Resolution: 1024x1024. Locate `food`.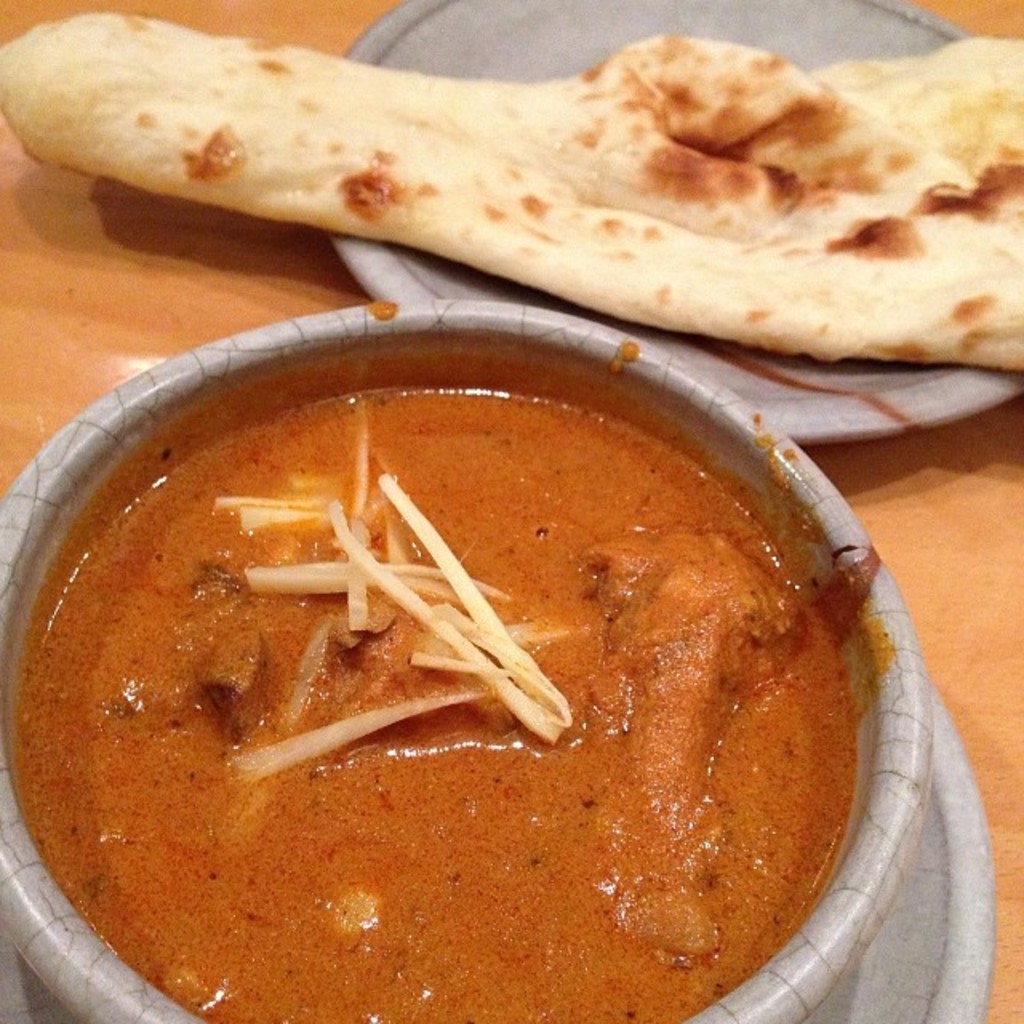
27/354/909/995.
